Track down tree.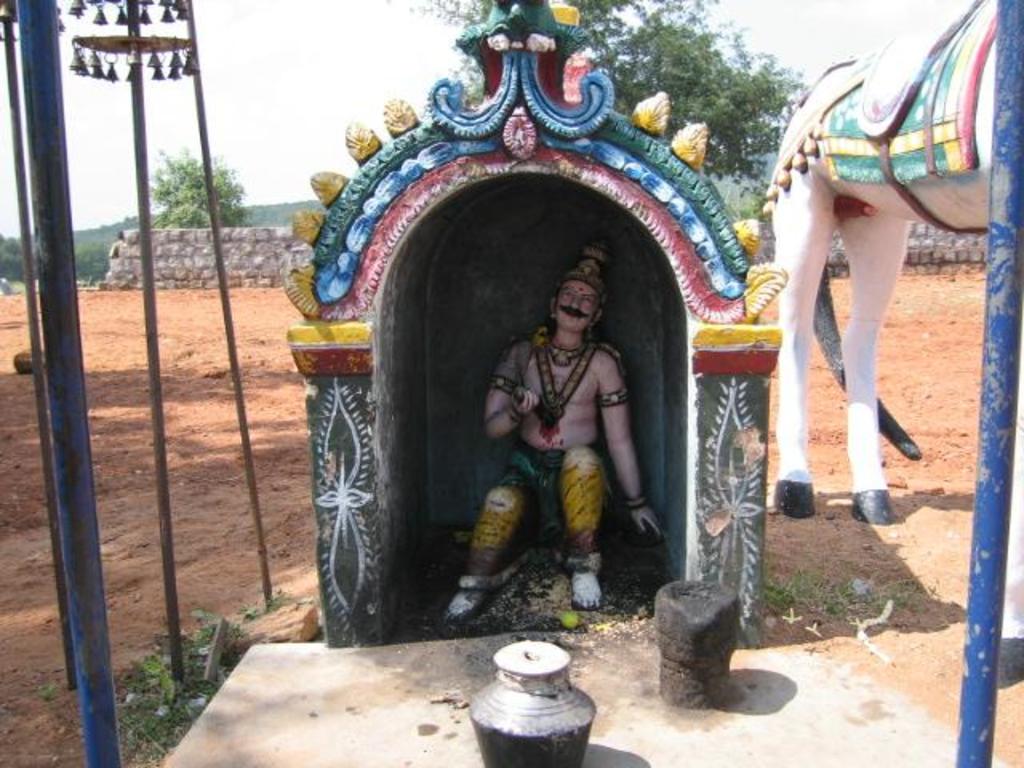
Tracked to BBox(390, 0, 811, 221).
